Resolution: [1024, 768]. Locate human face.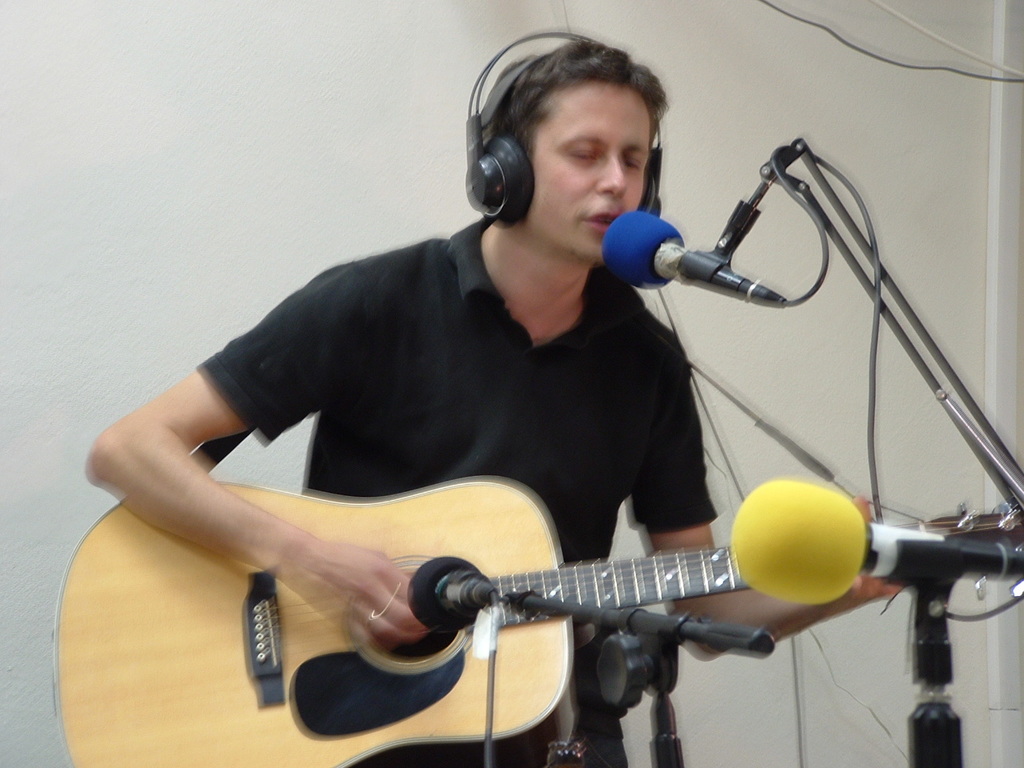
(x1=525, y1=81, x2=653, y2=261).
